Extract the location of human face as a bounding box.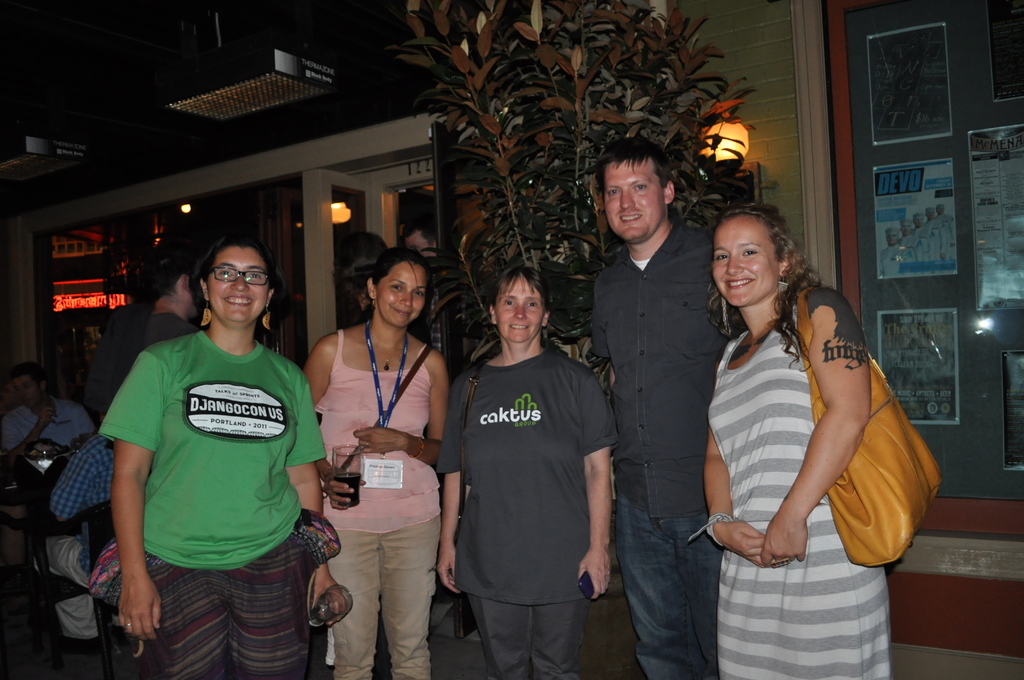
(22, 376, 45, 398).
